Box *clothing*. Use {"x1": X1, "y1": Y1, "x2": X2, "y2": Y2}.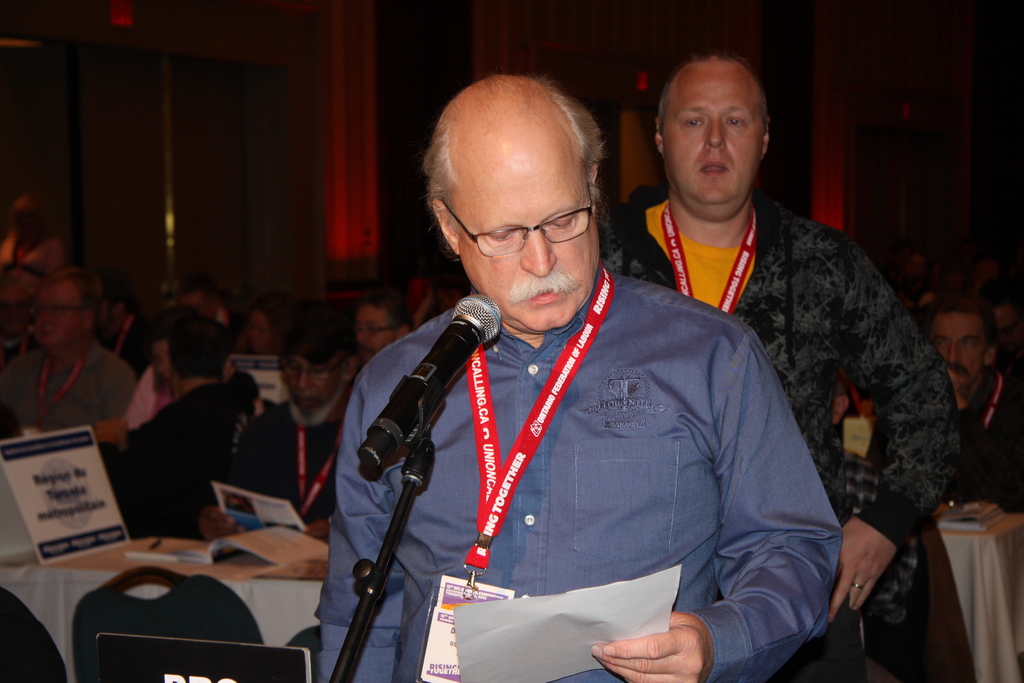
{"x1": 207, "y1": 300, "x2": 246, "y2": 334}.
